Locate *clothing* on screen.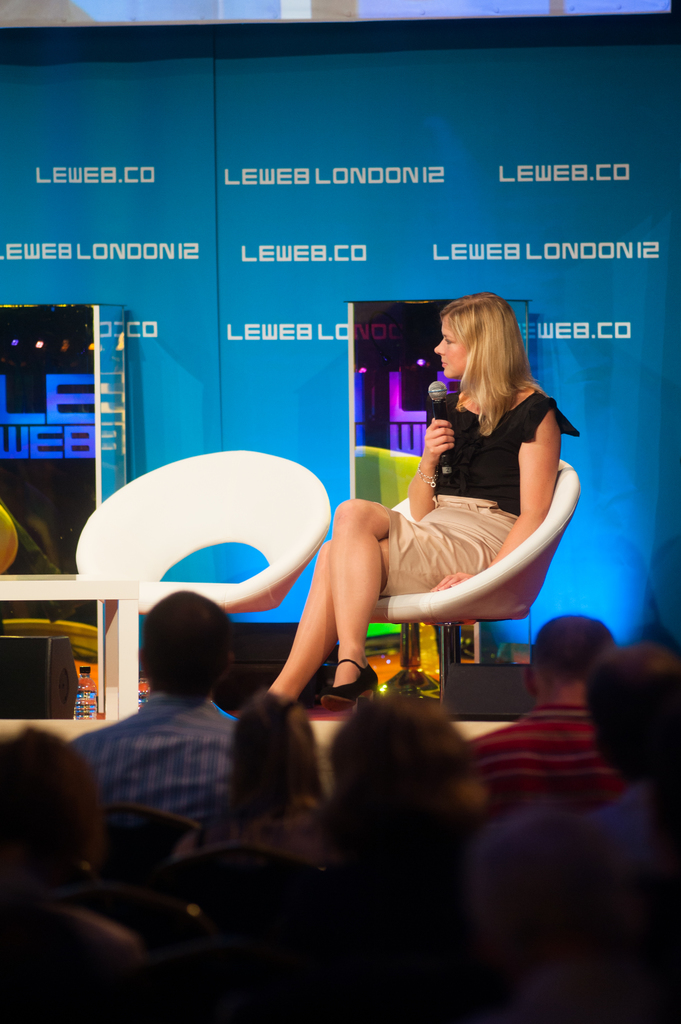
On screen at 172:787:329:867.
